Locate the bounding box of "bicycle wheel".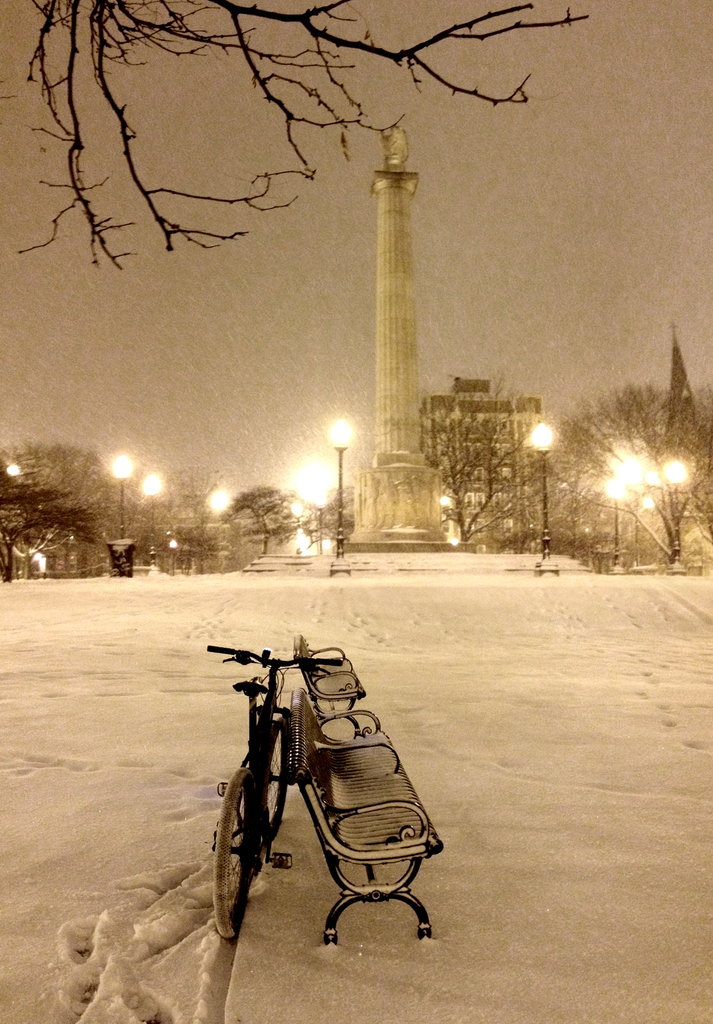
Bounding box: region(256, 711, 291, 830).
